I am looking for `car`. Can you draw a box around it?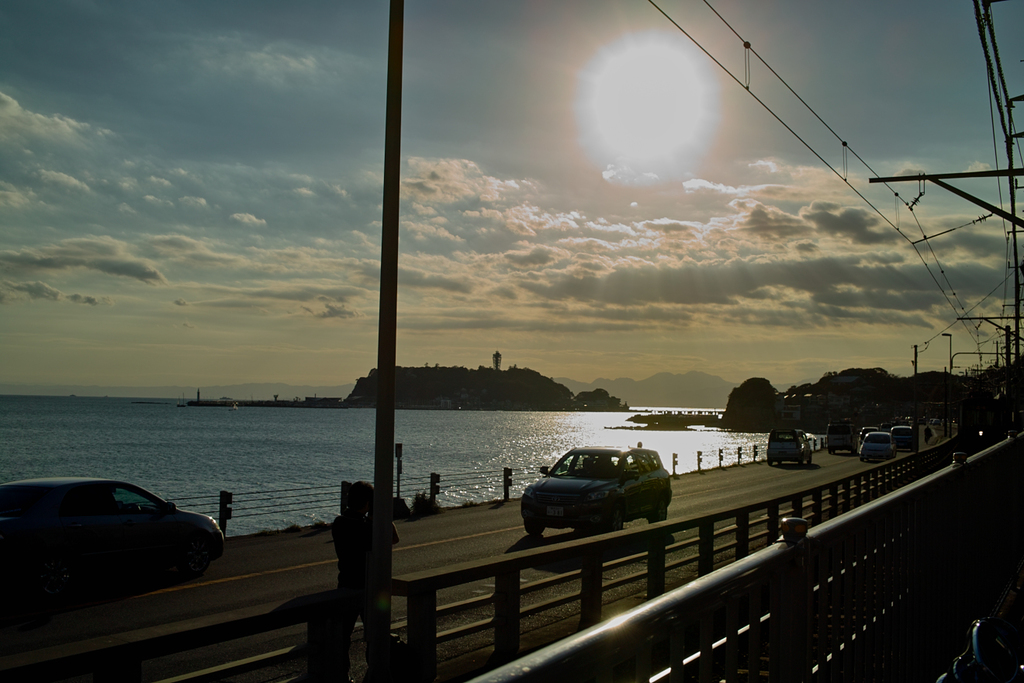
Sure, the bounding box is (left=823, top=411, right=860, bottom=460).
